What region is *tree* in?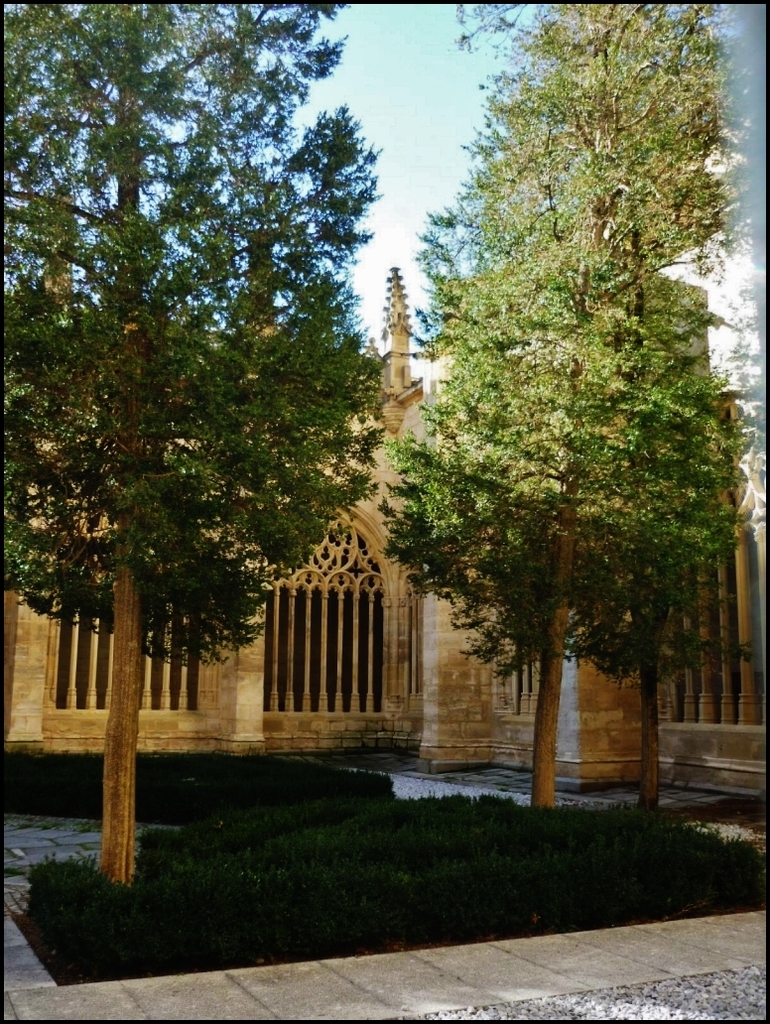
left=374, top=0, right=742, bottom=809.
